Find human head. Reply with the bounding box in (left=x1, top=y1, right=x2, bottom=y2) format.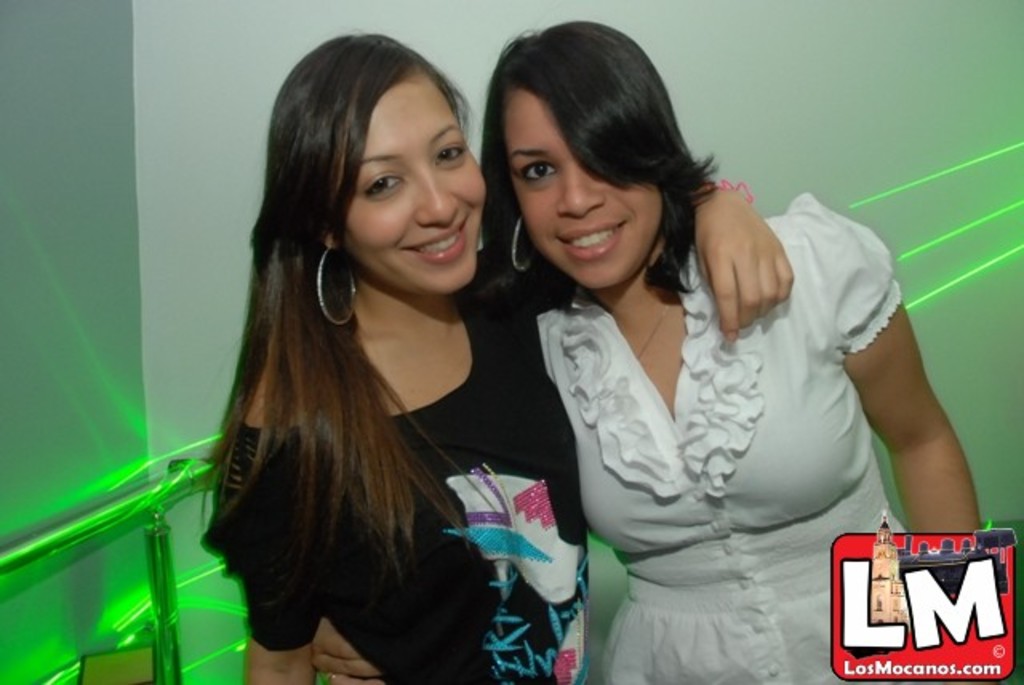
(left=264, top=34, right=493, bottom=301).
